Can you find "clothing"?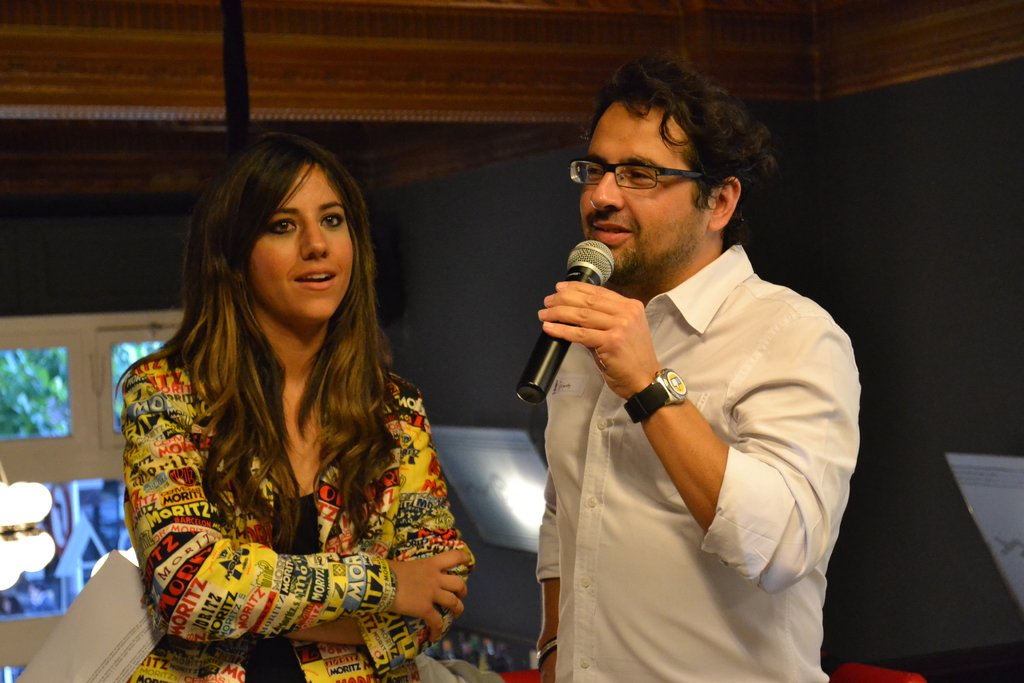
Yes, bounding box: <bbox>527, 242, 855, 682</bbox>.
